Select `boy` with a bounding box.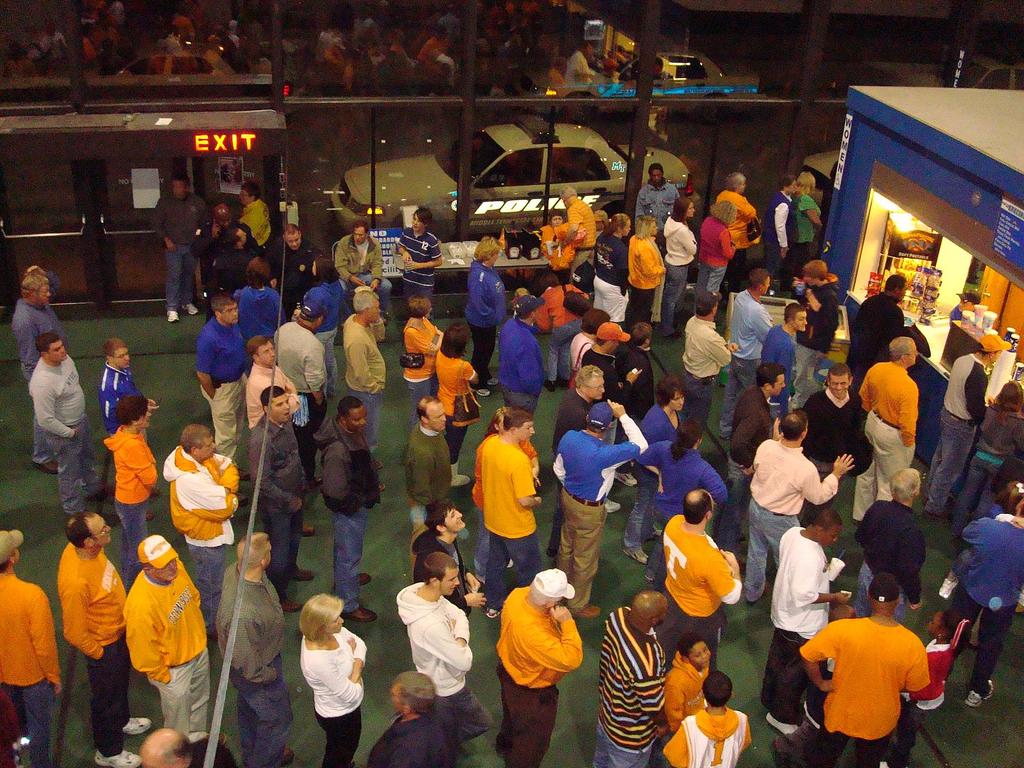
BBox(664, 674, 750, 767).
